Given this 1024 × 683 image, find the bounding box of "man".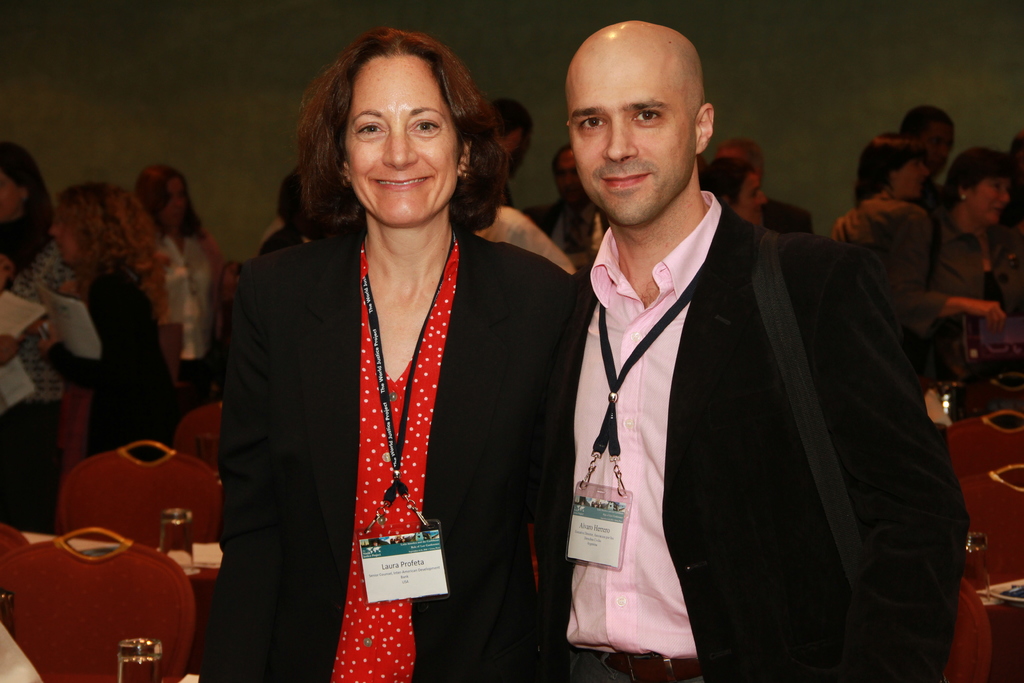
bbox(503, 40, 948, 677).
